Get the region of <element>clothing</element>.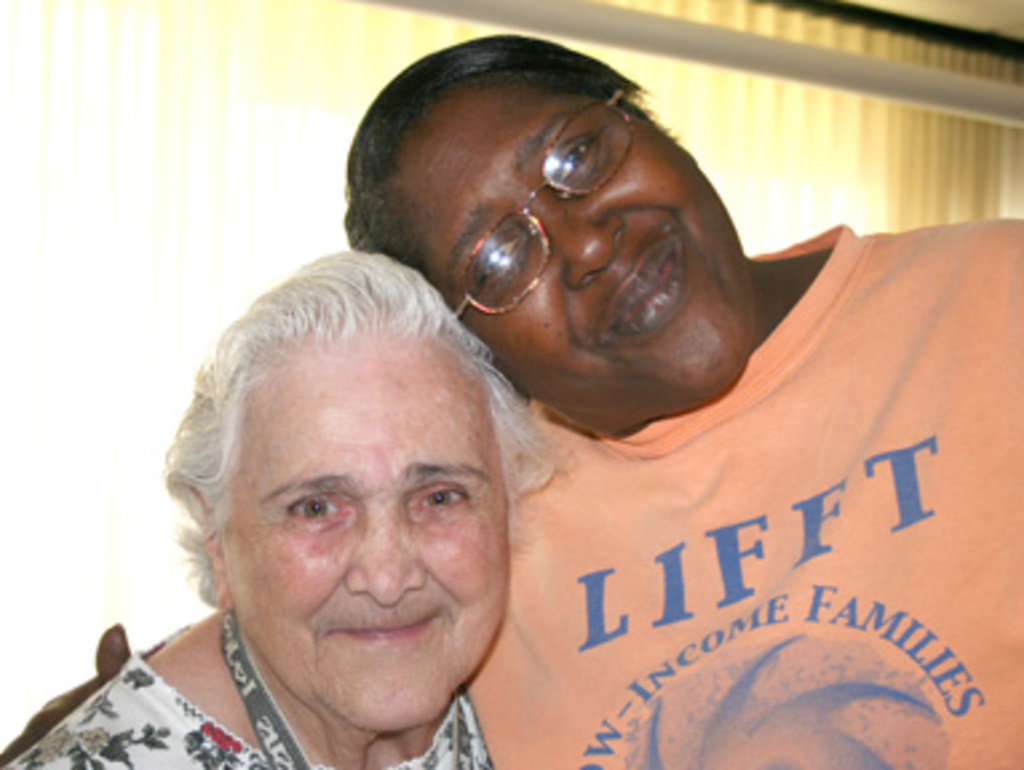
bbox=(0, 623, 495, 767).
